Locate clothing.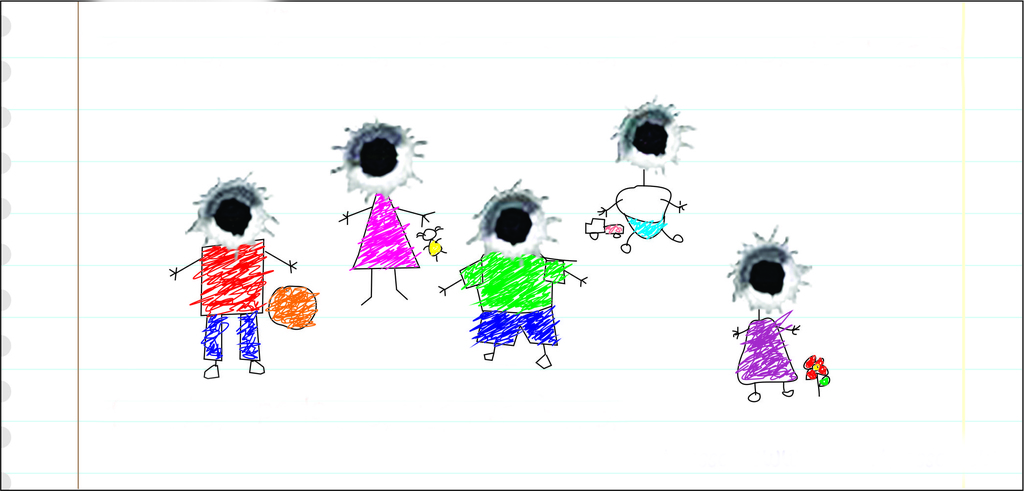
Bounding box: BBox(187, 212, 262, 360).
